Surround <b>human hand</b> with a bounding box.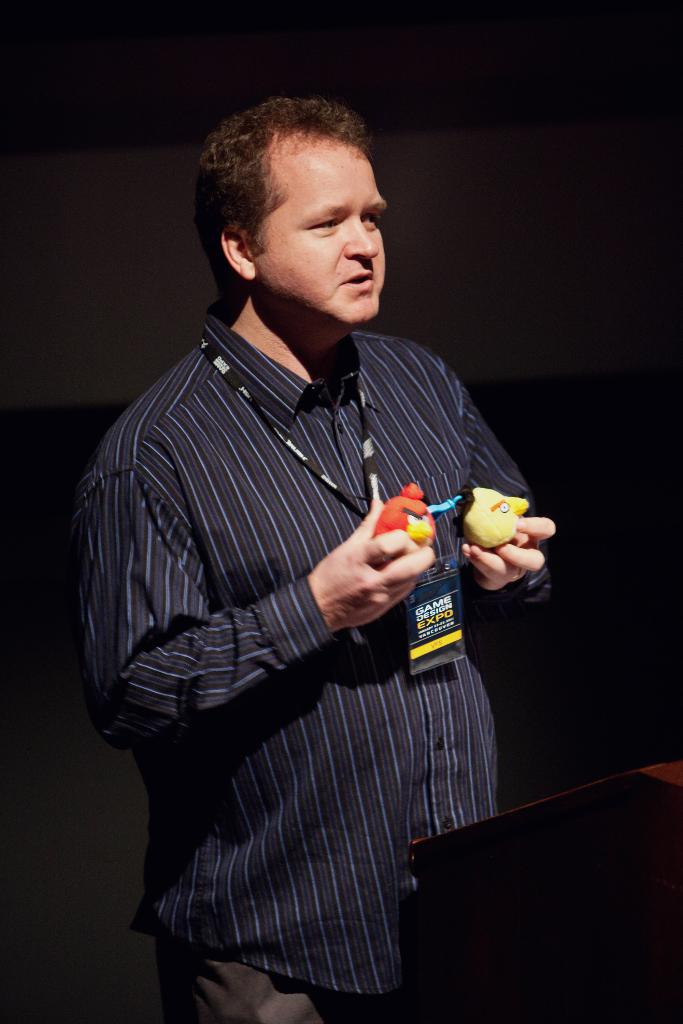
region(314, 496, 438, 634).
